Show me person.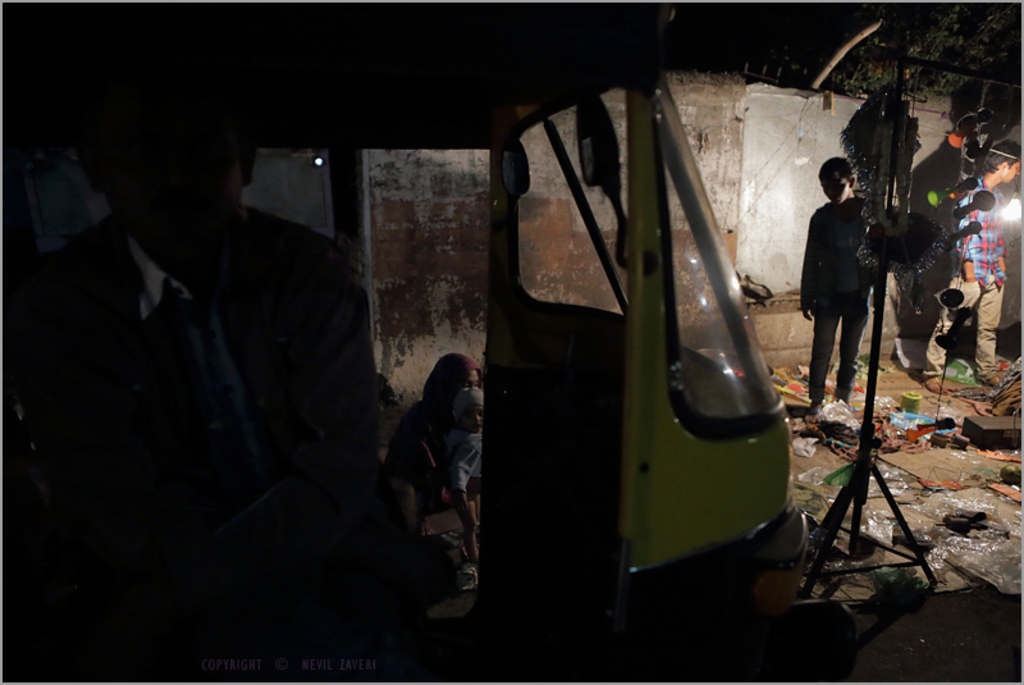
person is here: pyautogui.locateOnScreen(385, 348, 477, 492).
